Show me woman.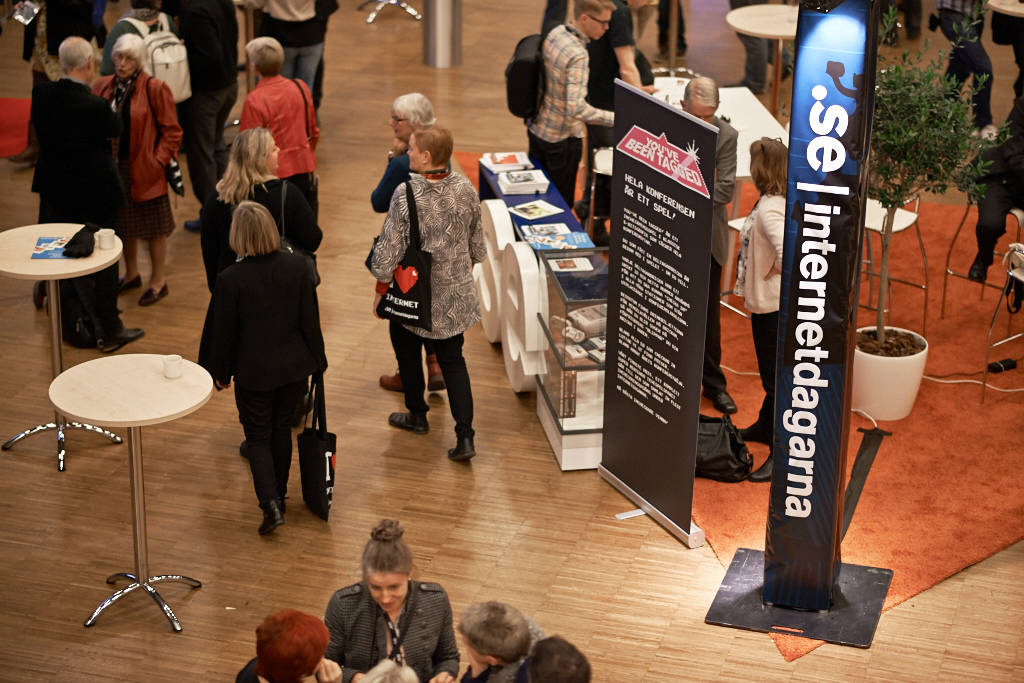
woman is here: {"left": 199, "top": 125, "right": 329, "bottom": 458}.
